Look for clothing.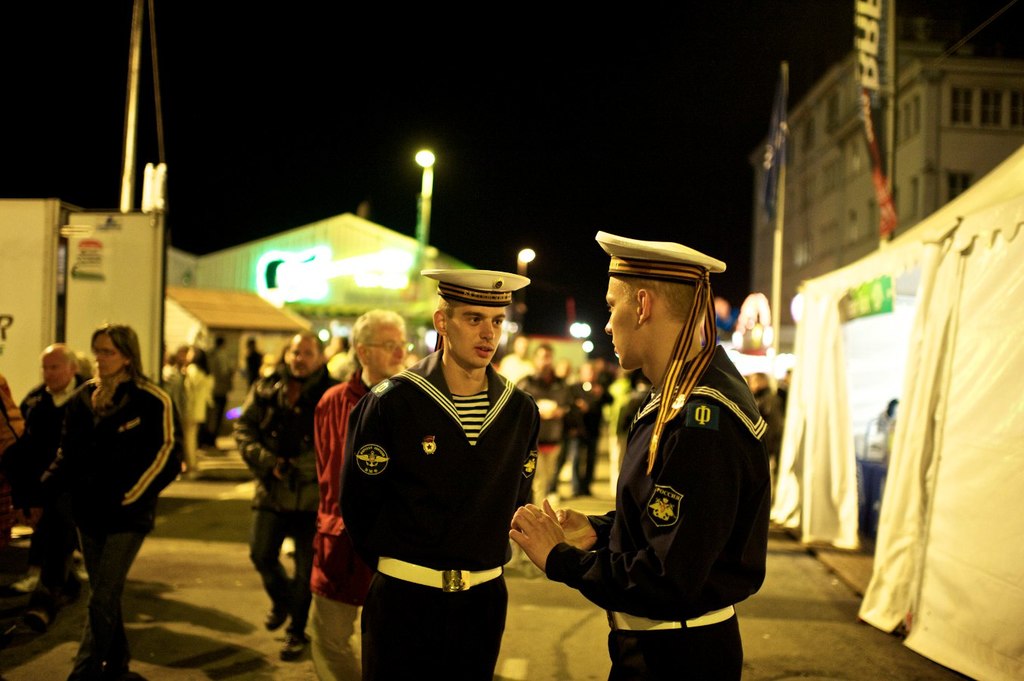
Found: box(11, 365, 89, 620).
